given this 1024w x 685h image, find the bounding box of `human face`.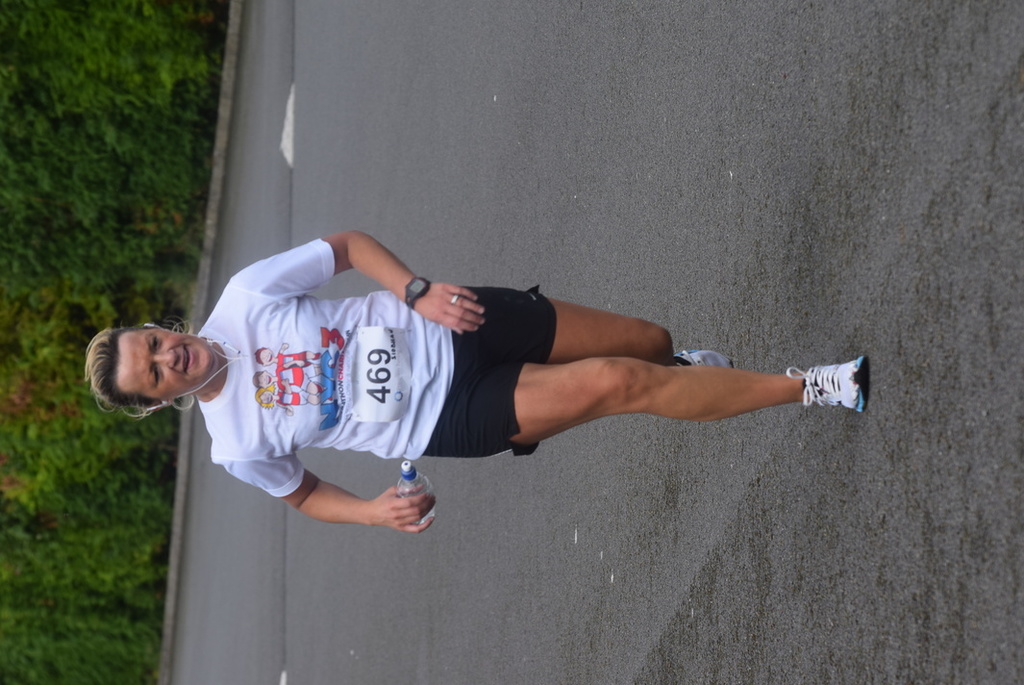
locate(258, 369, 275, 385).
